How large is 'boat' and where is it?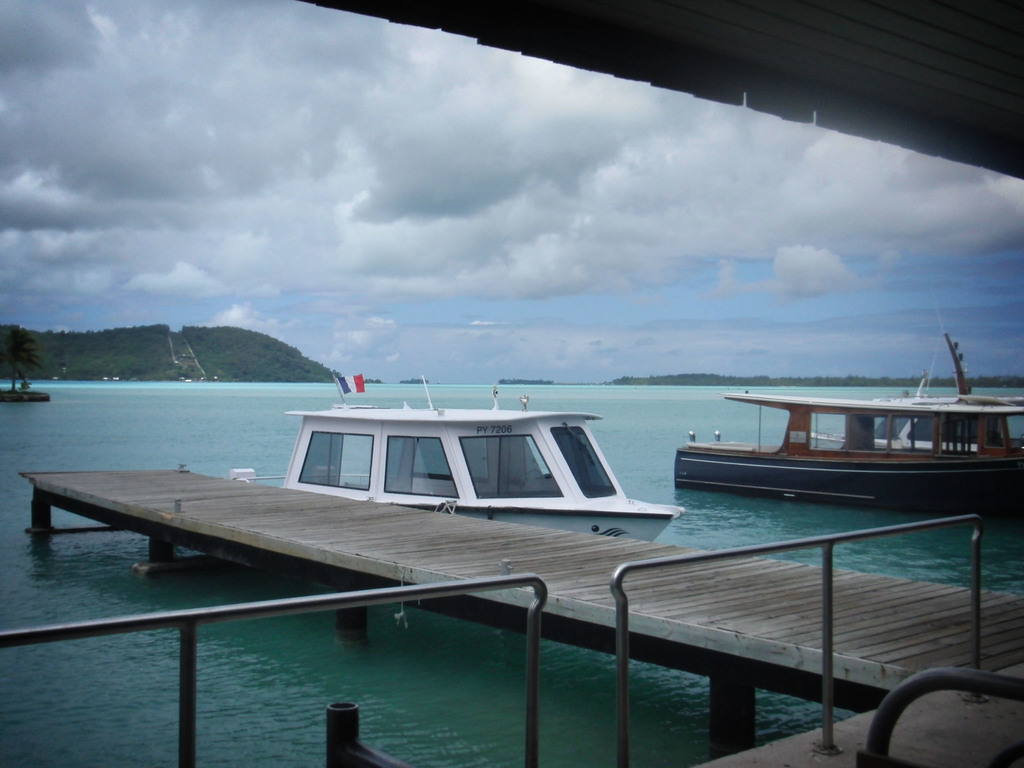
Bounding box: box(662, 337, 1023, 518).
